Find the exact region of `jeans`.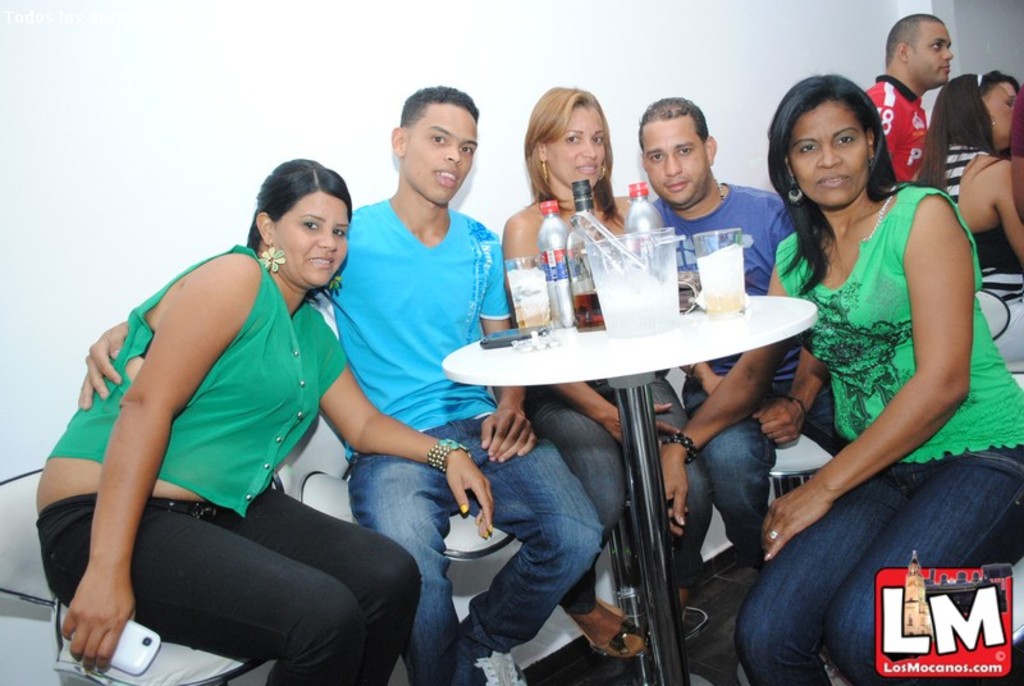
Exact region: [526, 378, 708, 616].
